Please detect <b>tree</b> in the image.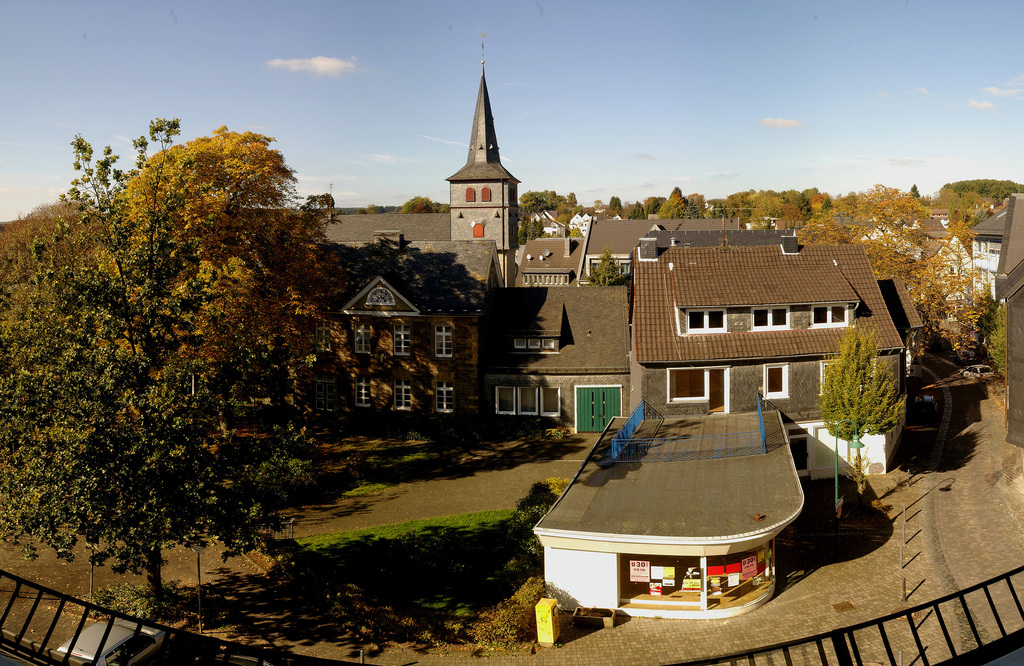
bbox=[947, 177, 1023, 202].
